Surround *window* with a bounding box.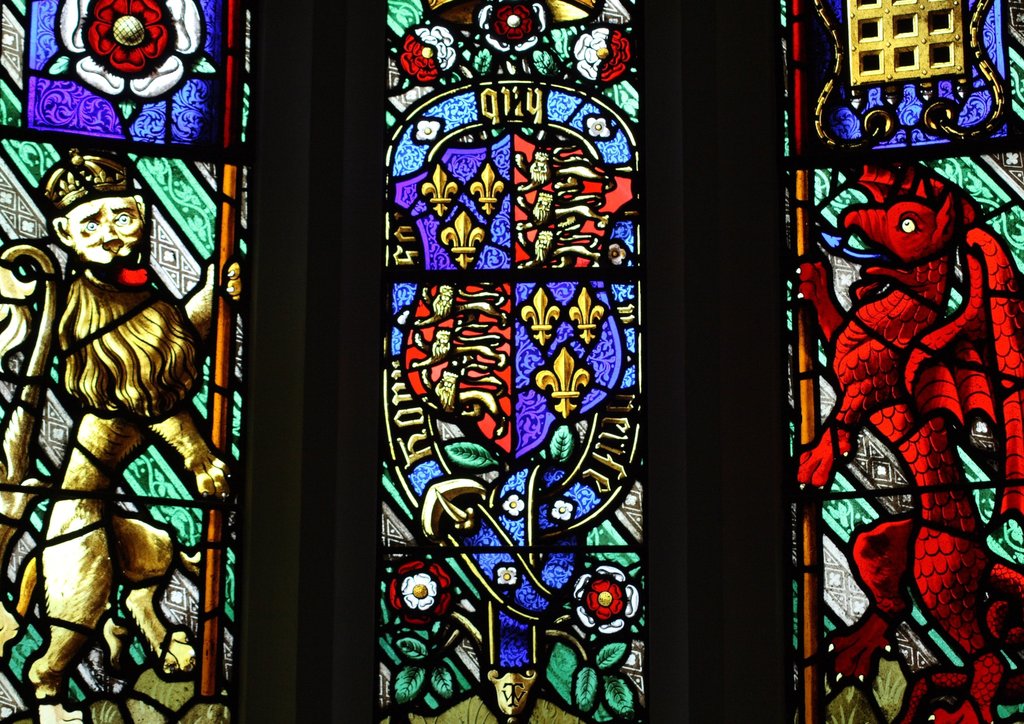
box(795, 0, 1023, 723).
